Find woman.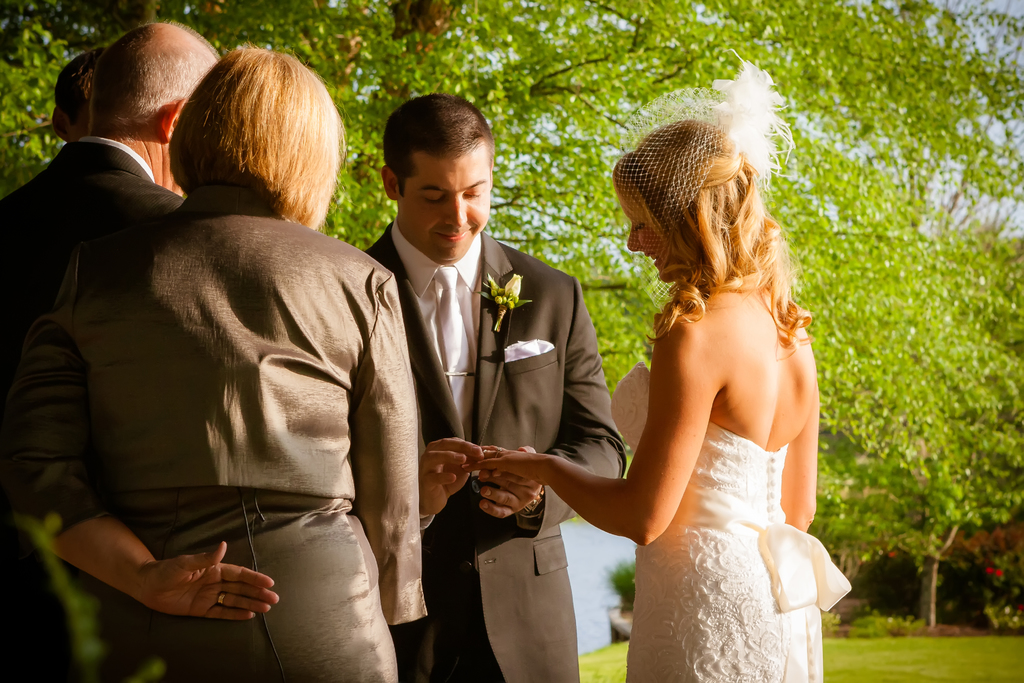
0,37,425,682.
